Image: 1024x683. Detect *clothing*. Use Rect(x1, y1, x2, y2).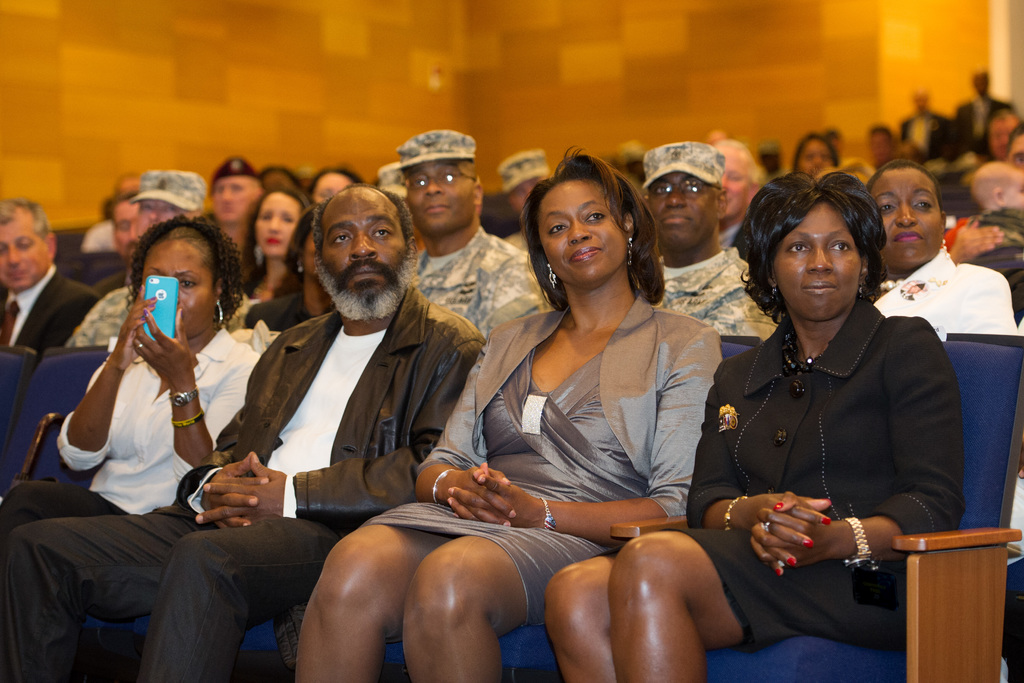
Rect(410, 226, 539, 325).
